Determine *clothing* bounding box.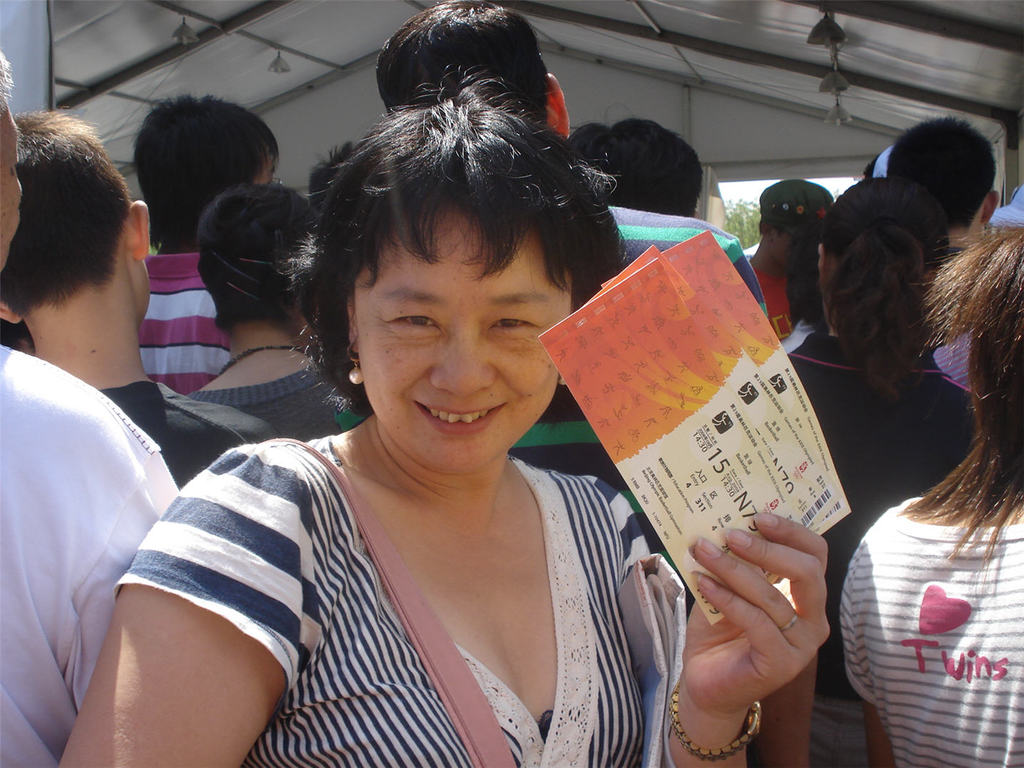
Determined: crop(98, 382, 276, 493).
